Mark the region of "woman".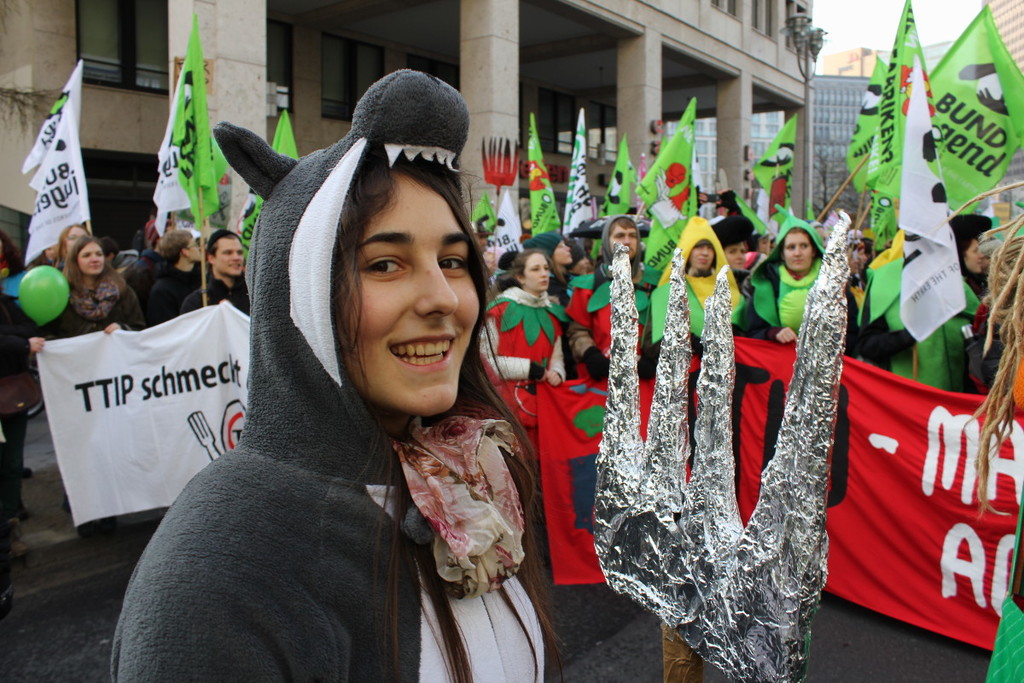
Region: box=[107, 65, 575, 682].
